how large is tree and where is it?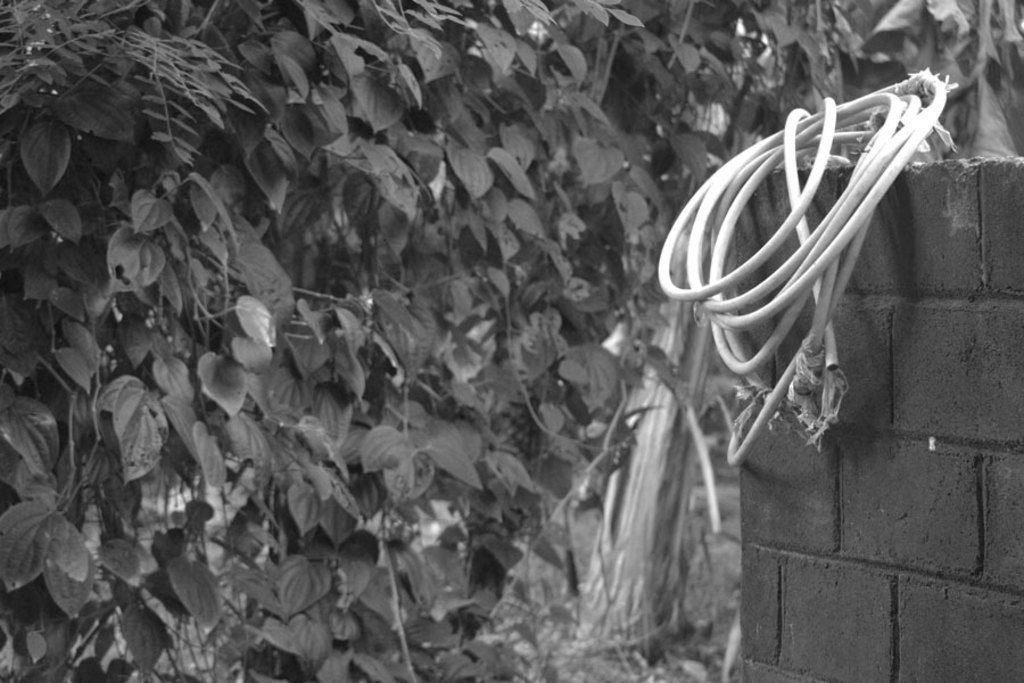
Bounding box: (0, 0, 941, 635).
